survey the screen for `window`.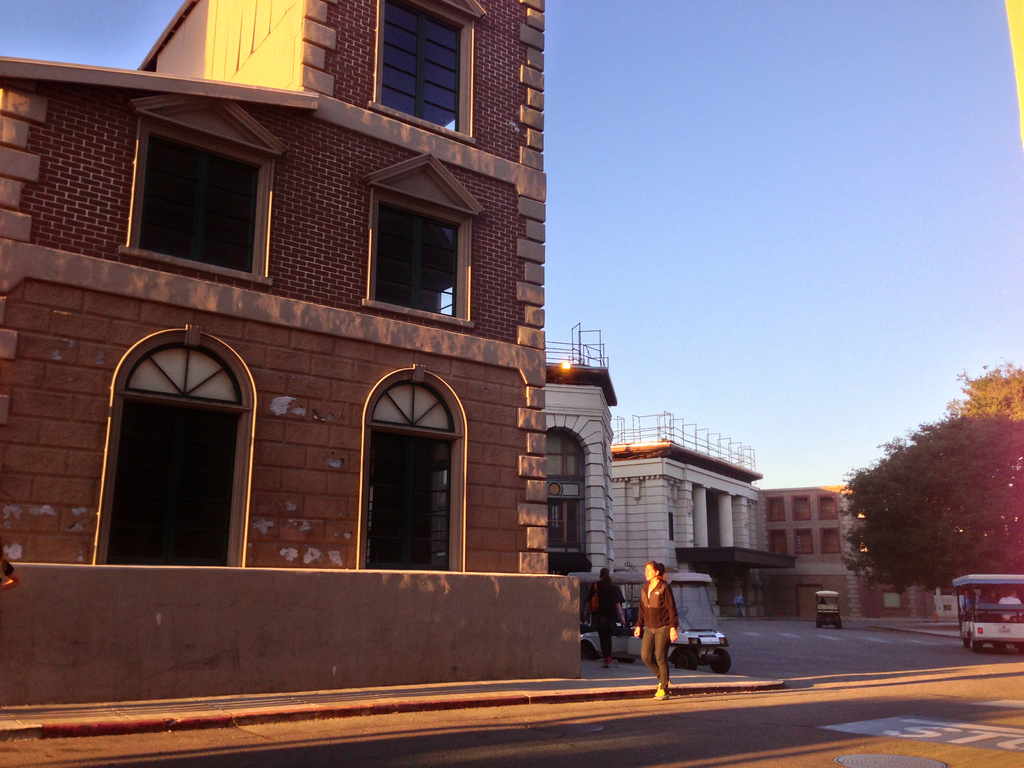
Survey found: [375, 0, 468, 132].
